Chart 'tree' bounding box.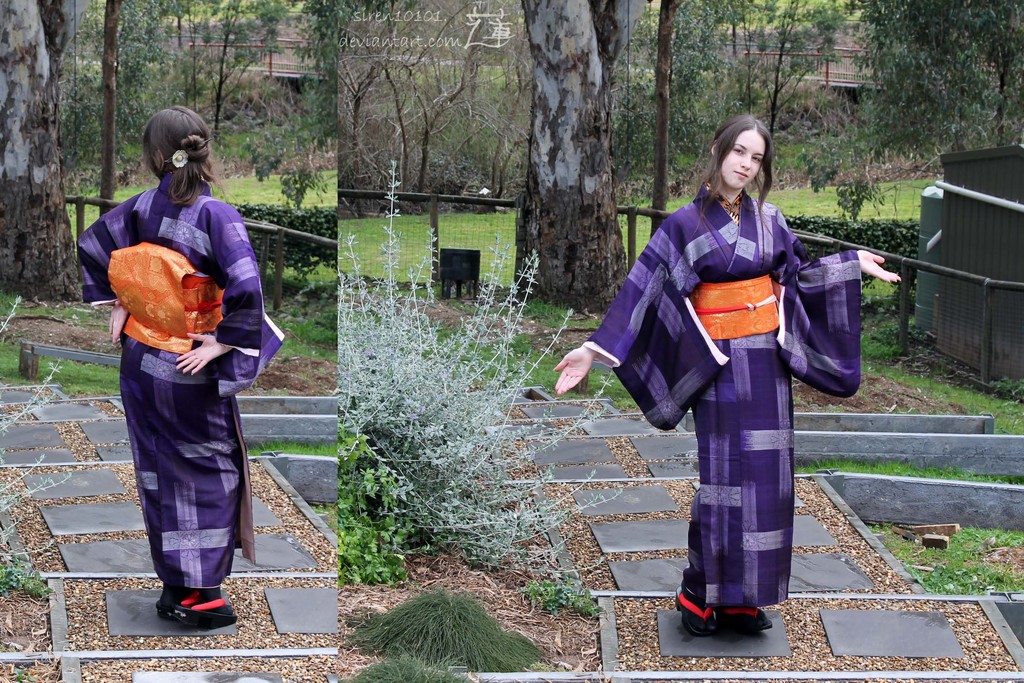
Charted: 512,0,642,319.
